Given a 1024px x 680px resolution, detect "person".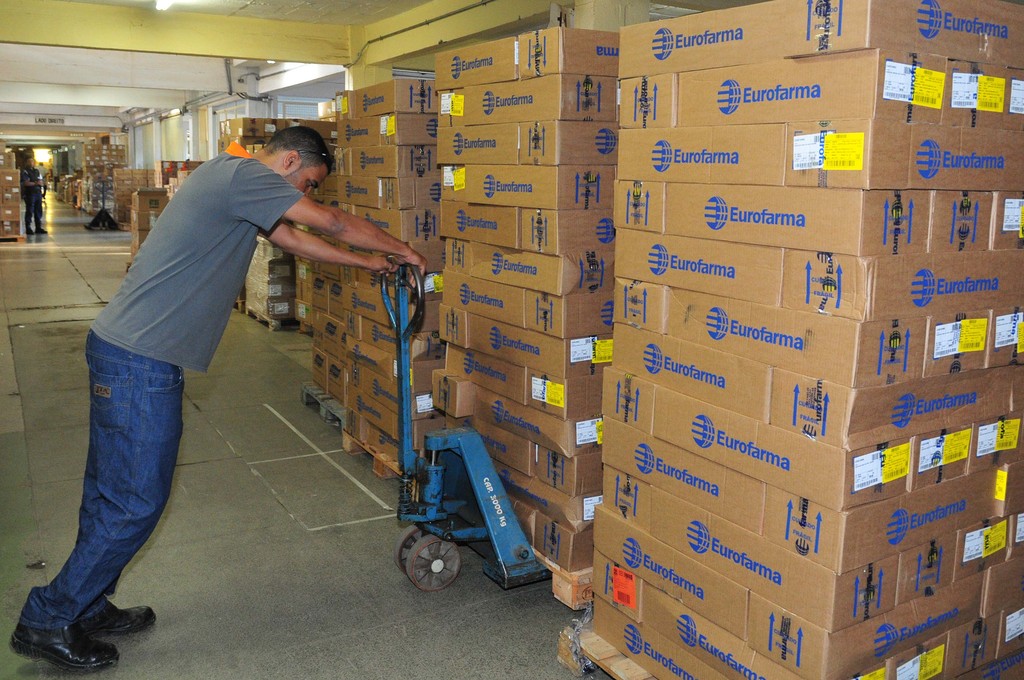
20/156/48/235.
